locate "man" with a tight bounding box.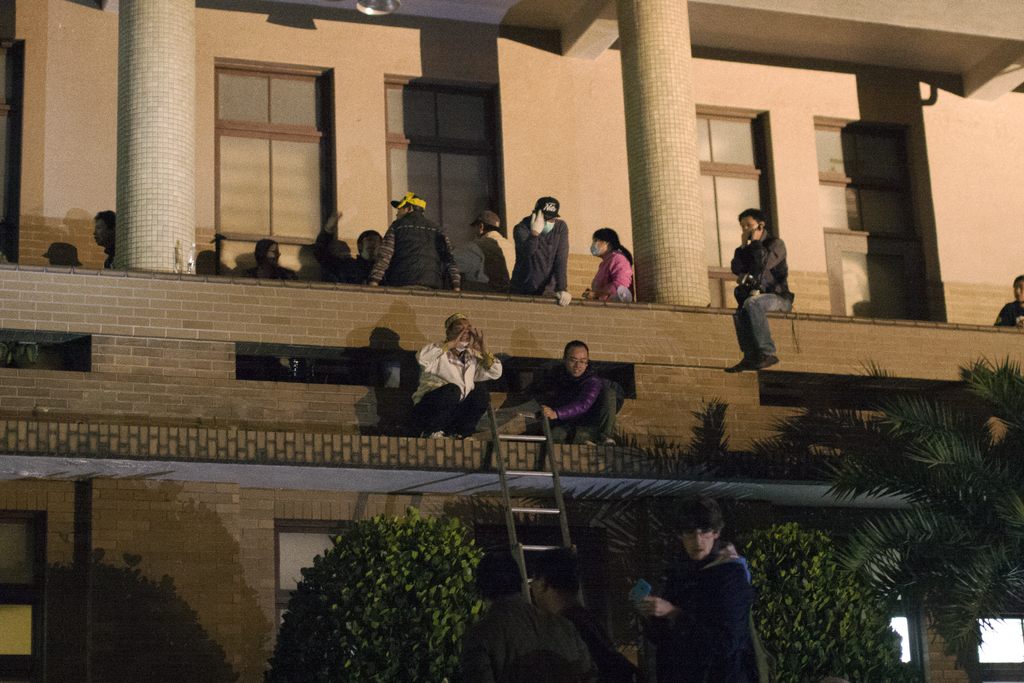
box(500, 336, 621, 445).
